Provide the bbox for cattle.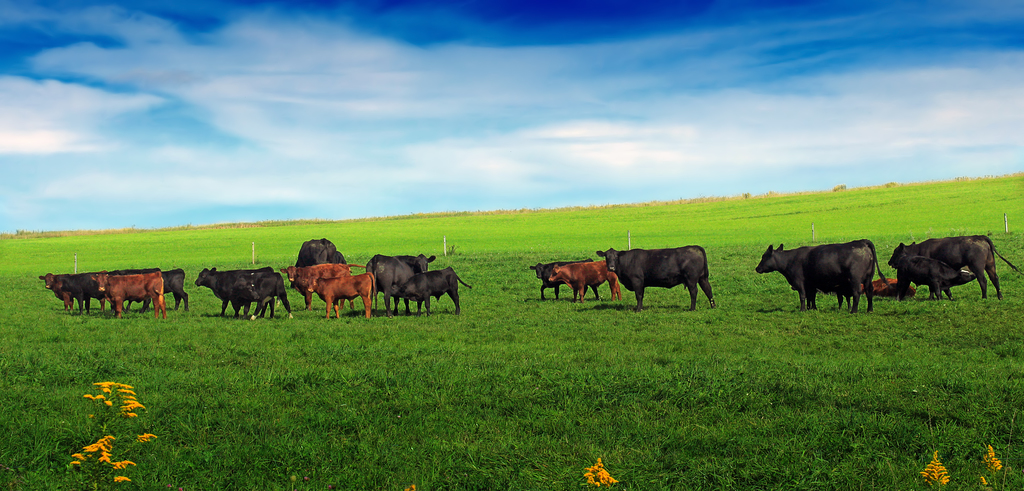
detection(304, 271, 376, 321).
